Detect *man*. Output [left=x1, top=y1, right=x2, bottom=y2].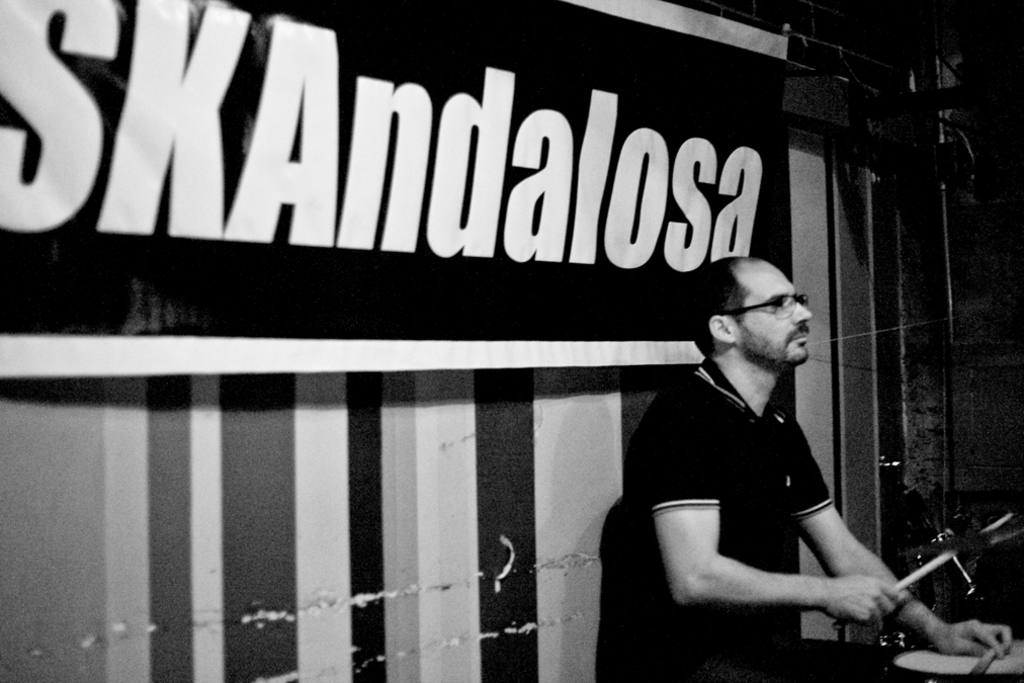
[left=612, top=240, right=926, bottom=667].
